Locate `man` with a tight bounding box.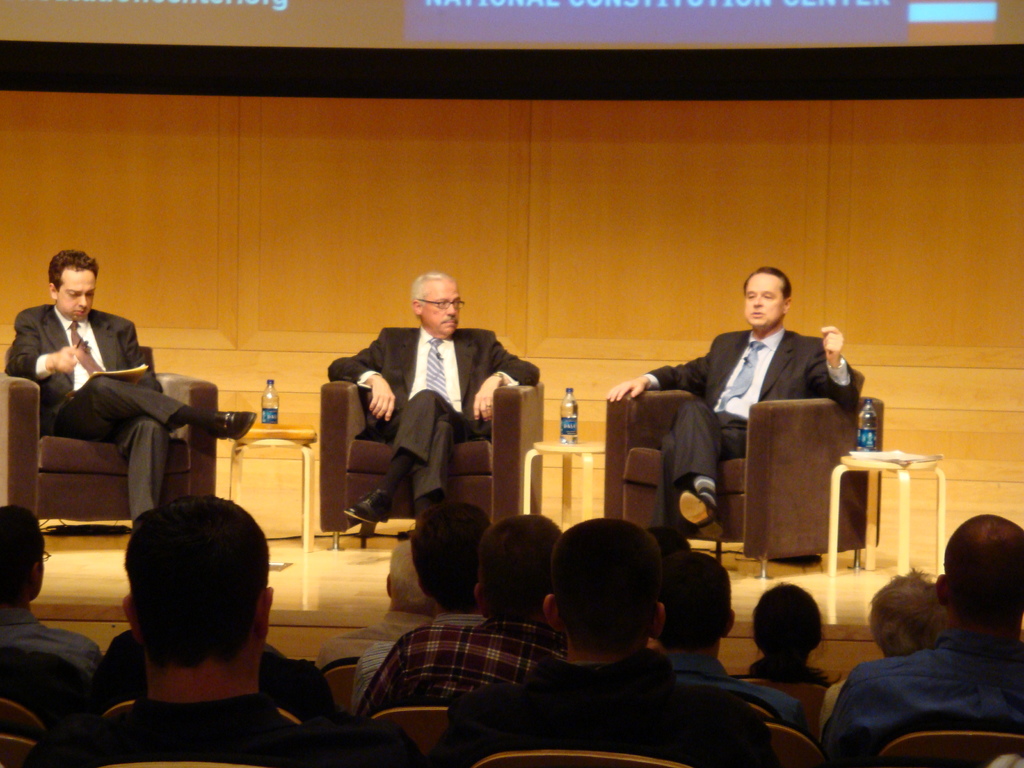
x1=609 y1=262 x2=866 y2=542.
